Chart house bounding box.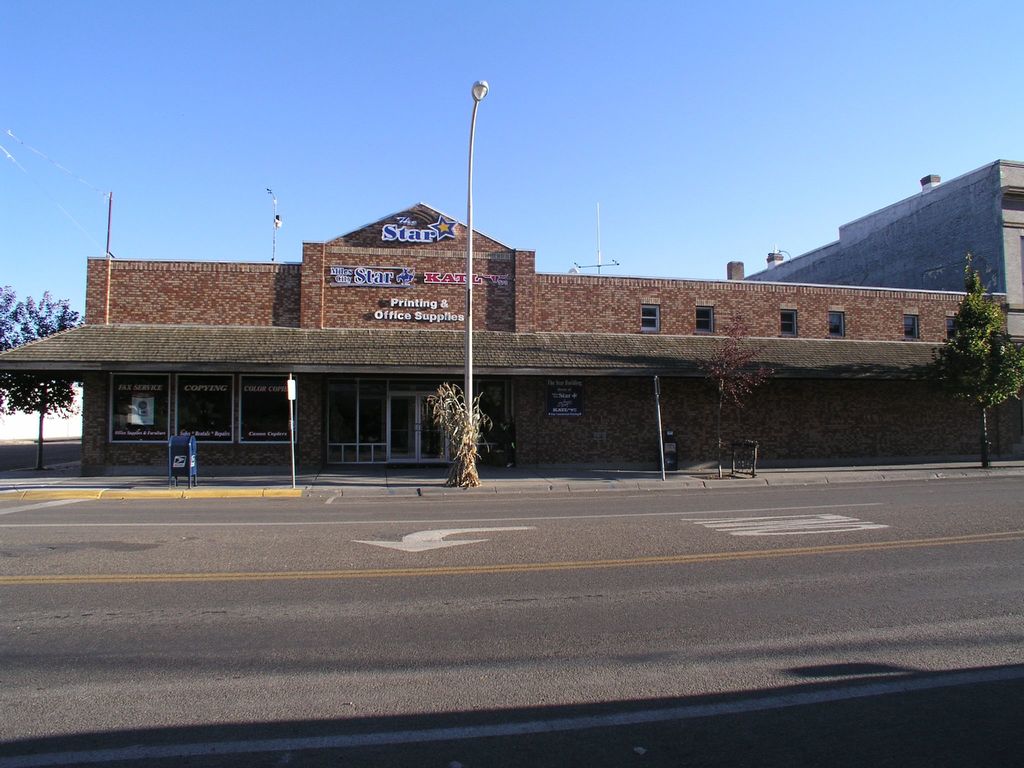
Charted: Rect(733, 158, 1023, 317).
